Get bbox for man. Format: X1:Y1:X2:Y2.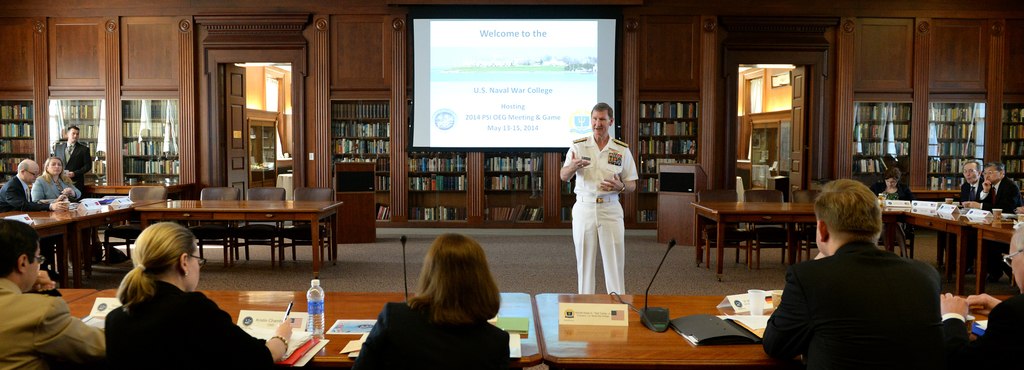
959:223:1023:369.
